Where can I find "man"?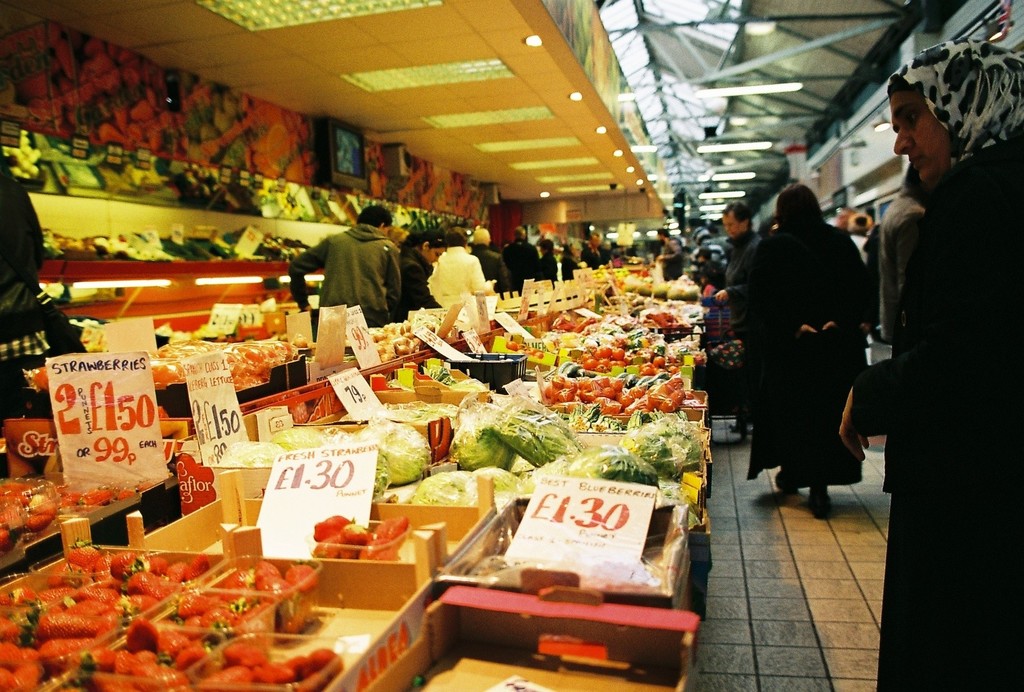
You can find it at {"left": 716, "top": 202, "right": 765, "bottom": 436}.
